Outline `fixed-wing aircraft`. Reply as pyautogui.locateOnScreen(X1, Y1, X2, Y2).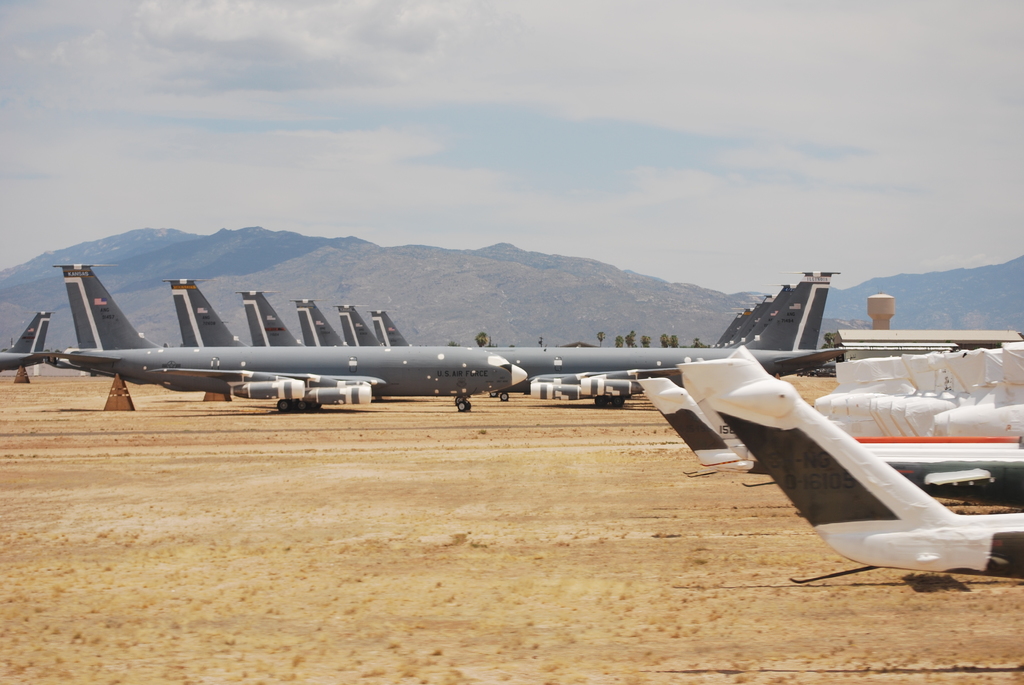
pyautogui.locateOnScreen(661, 360, 1023, 526).
